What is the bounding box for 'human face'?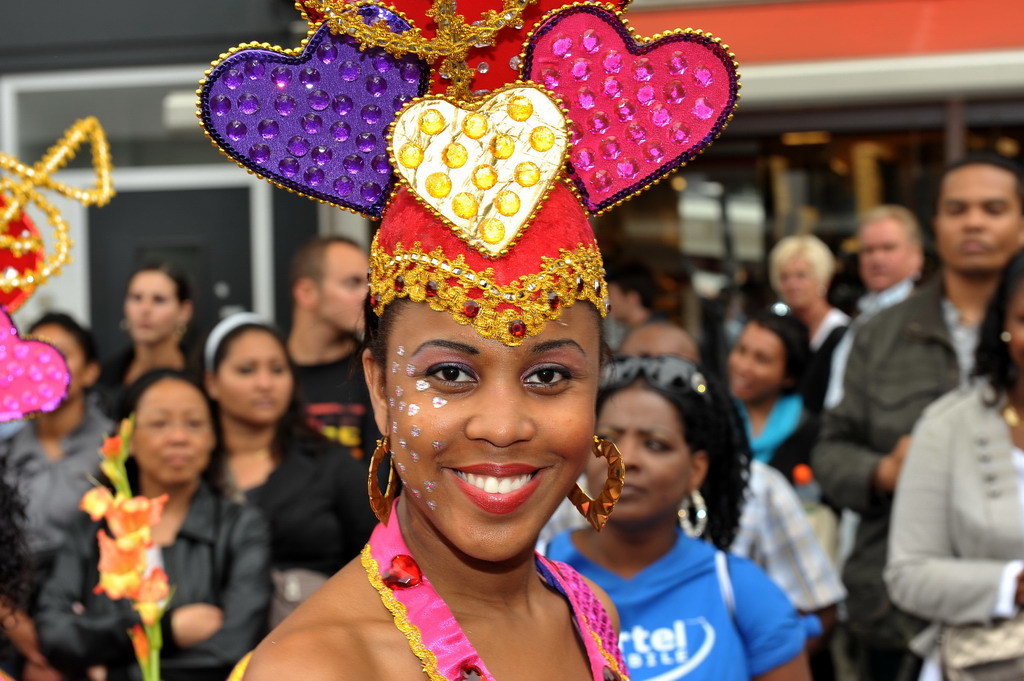
[left=605, top=281, right=623, bottom=315].
